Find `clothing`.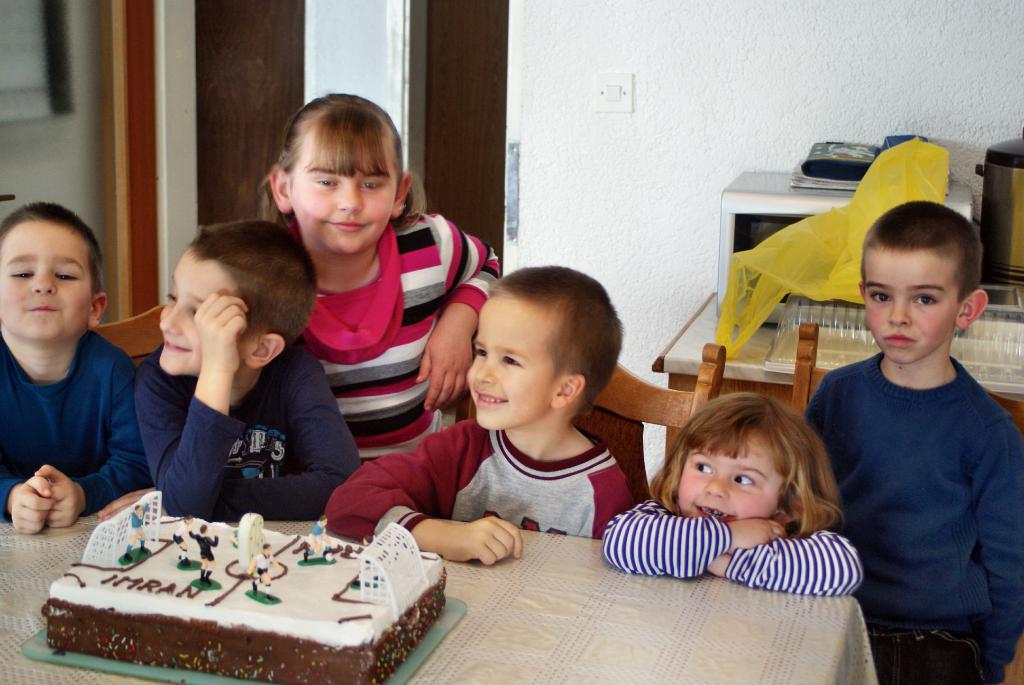
<box>817,345,1023,684</box>.
